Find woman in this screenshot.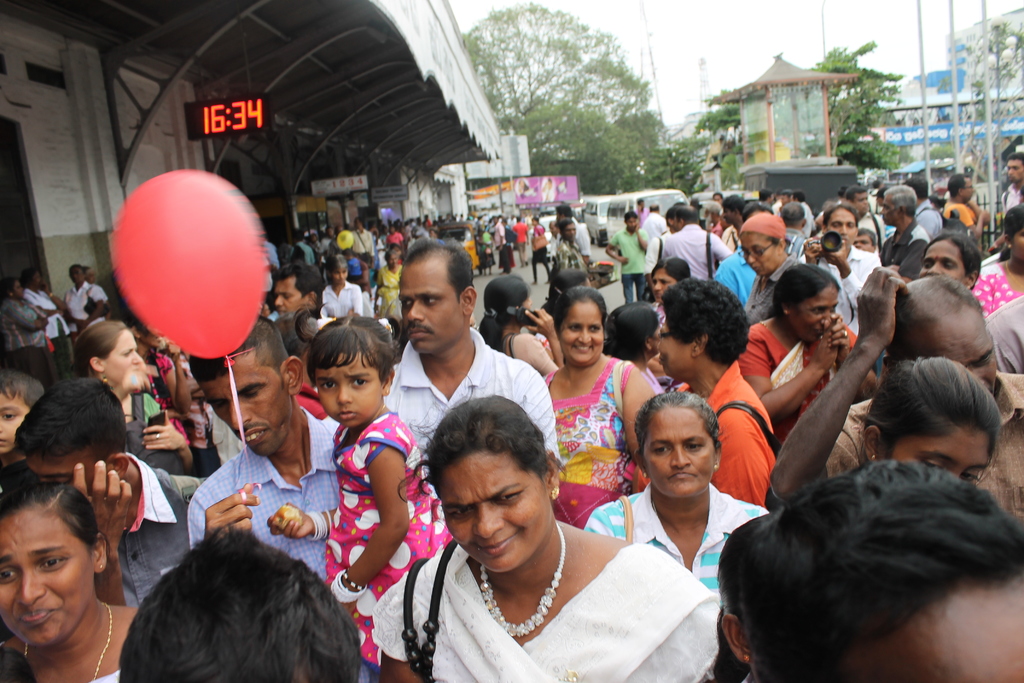
The bounding box for woman is {"left": 378, "top": 391, "right": 682, "bottom": 682}.
